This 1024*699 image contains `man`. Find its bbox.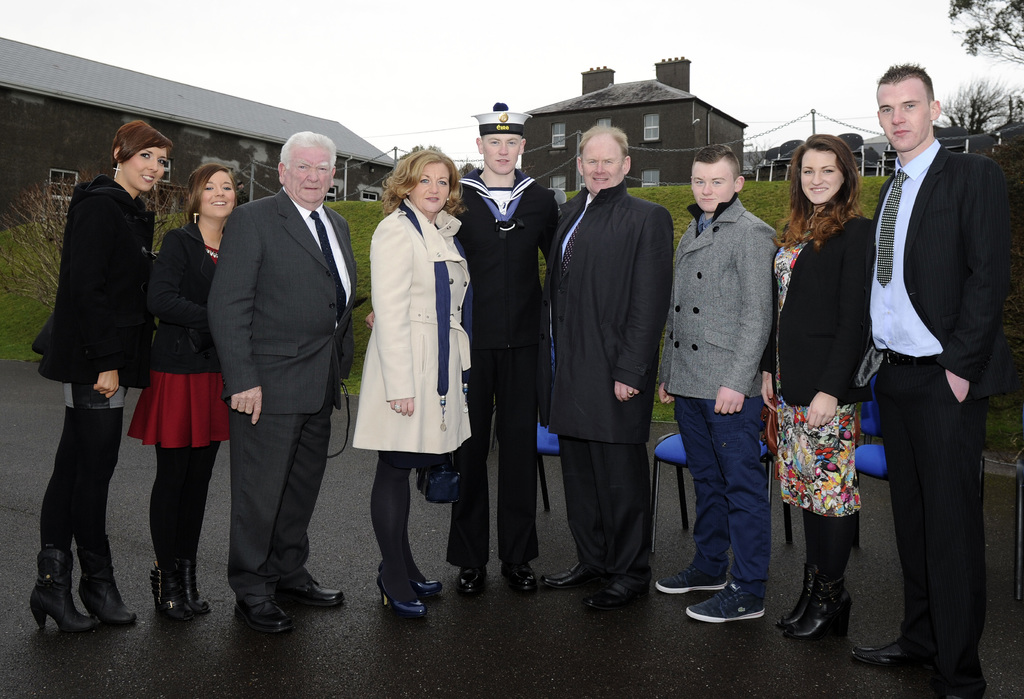
bbox=(534, 102, 685, 607).
